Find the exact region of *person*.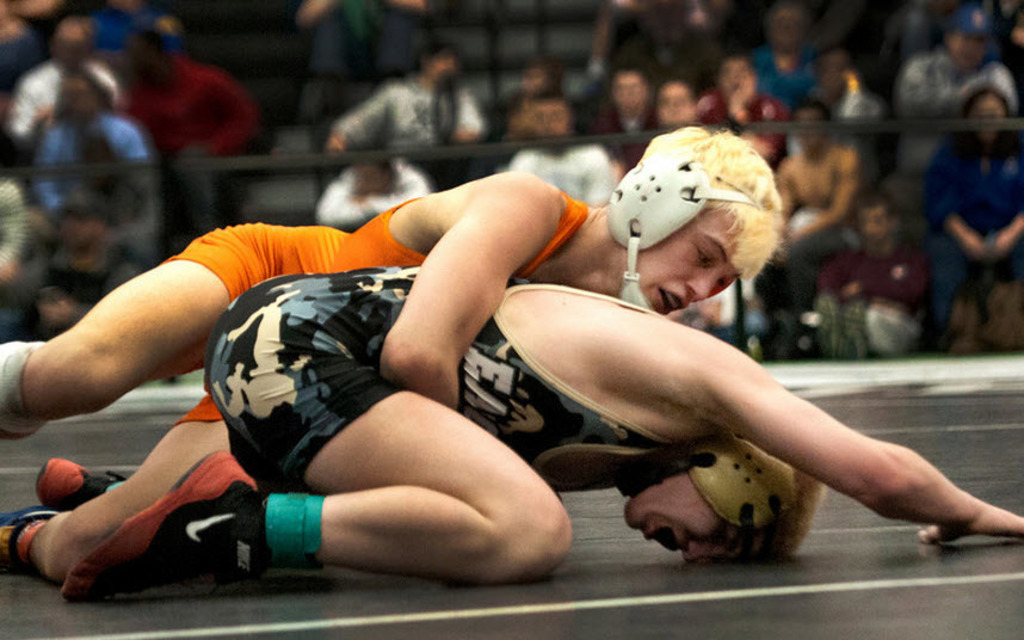
Exact region: Rect(0, 129, 796, 583).
